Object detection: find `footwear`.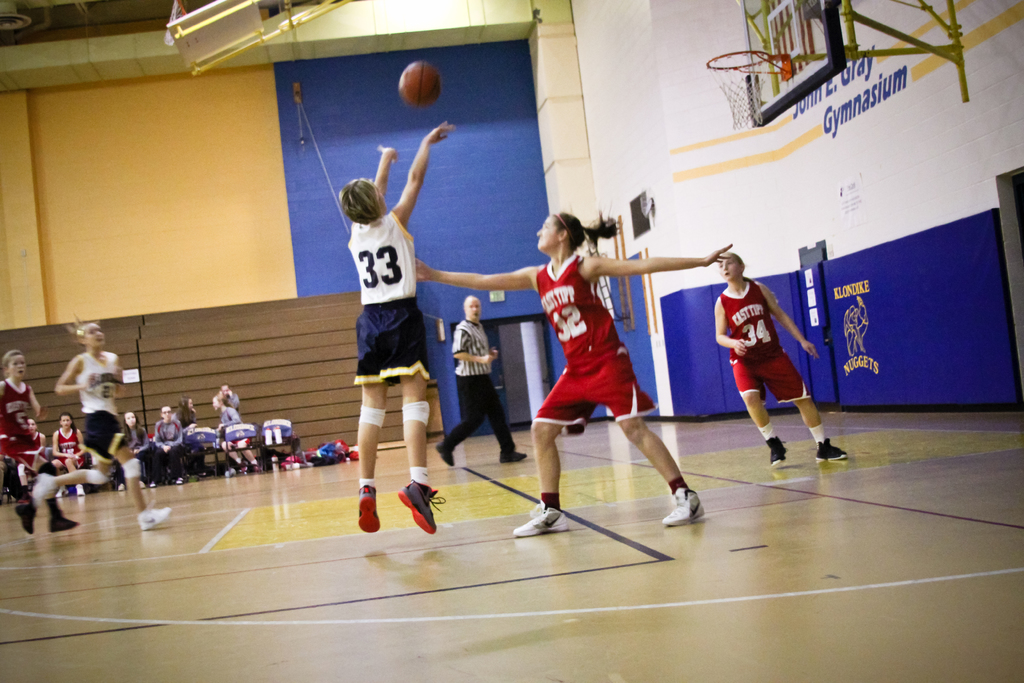
{"x1": 15, "y1": 506, "x2": 34, "y2": 536}.
